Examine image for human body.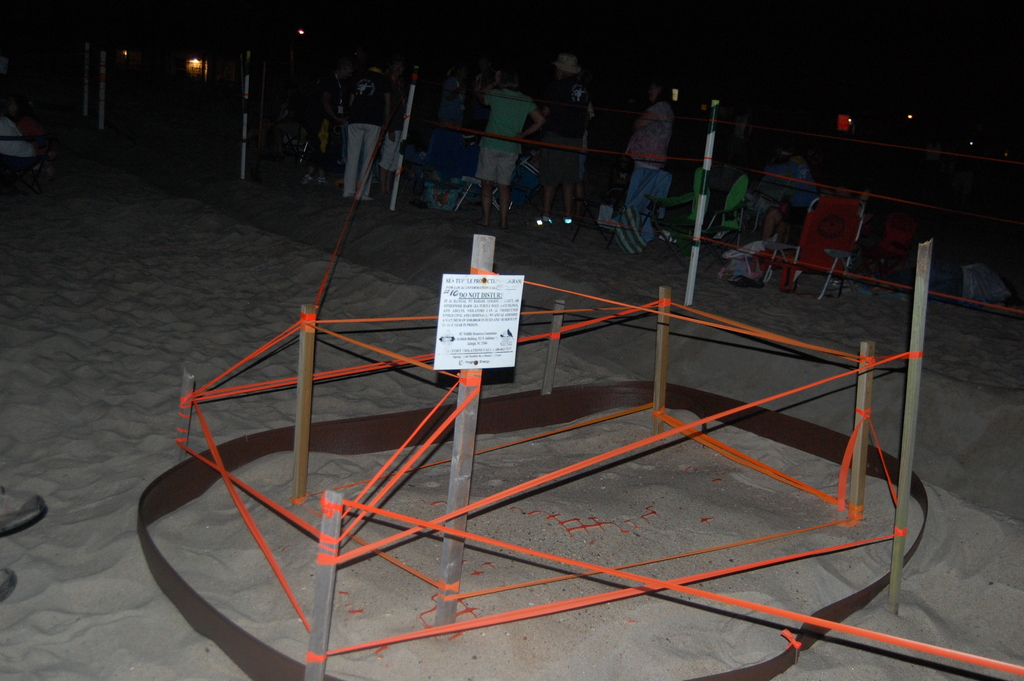
Examination result: select_region(758, 156, 829, 253).
